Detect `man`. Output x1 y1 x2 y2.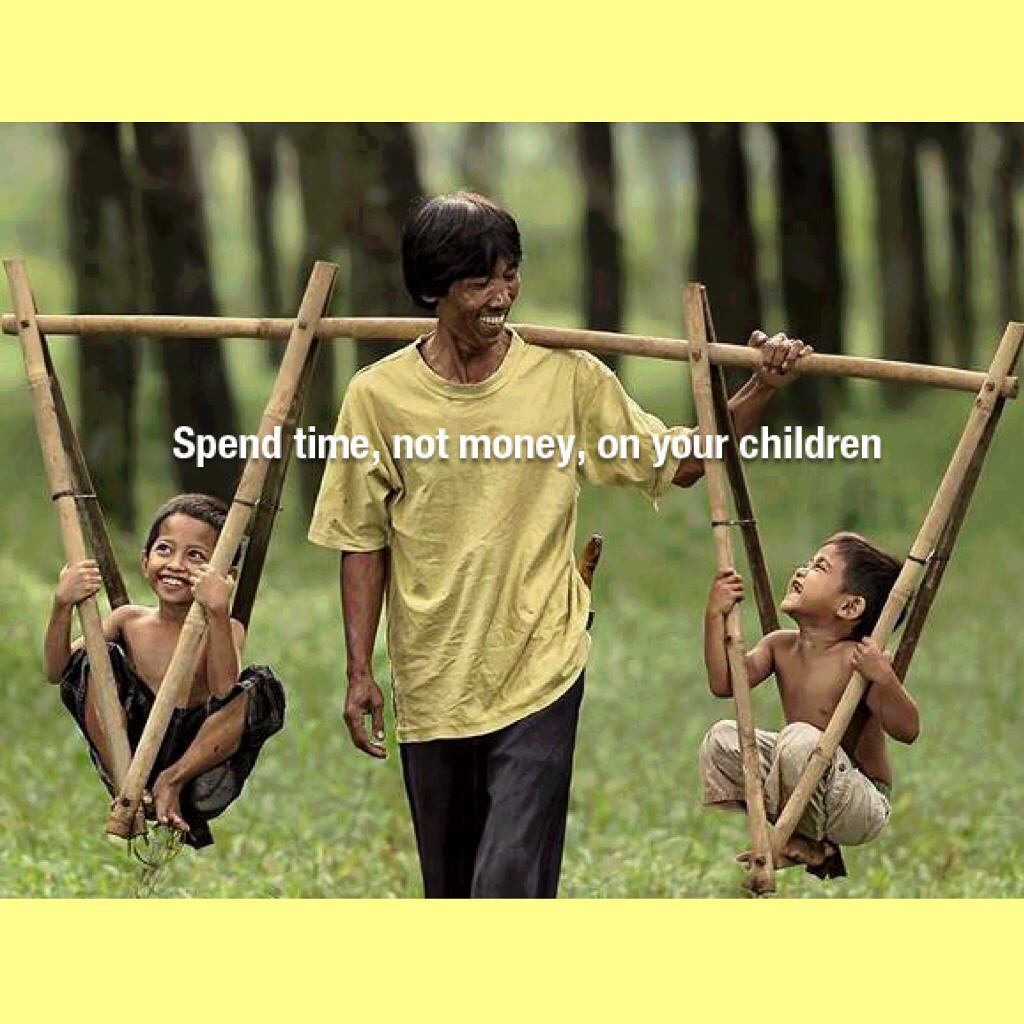
293 189 815 903.
